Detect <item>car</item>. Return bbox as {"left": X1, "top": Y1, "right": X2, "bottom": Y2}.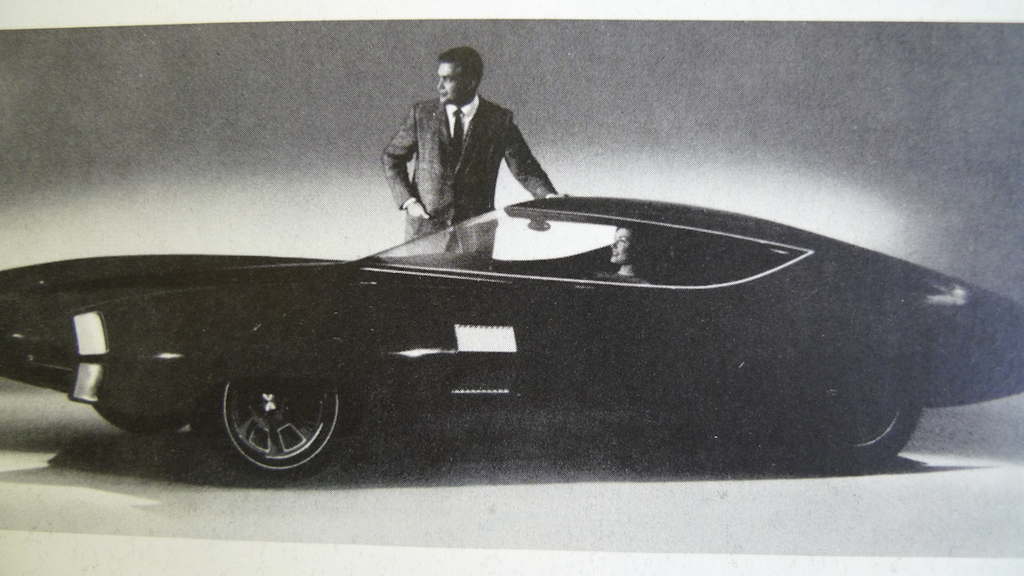
{"left": 0, "top": 190, "right": 1023, "bottom": 467}.
